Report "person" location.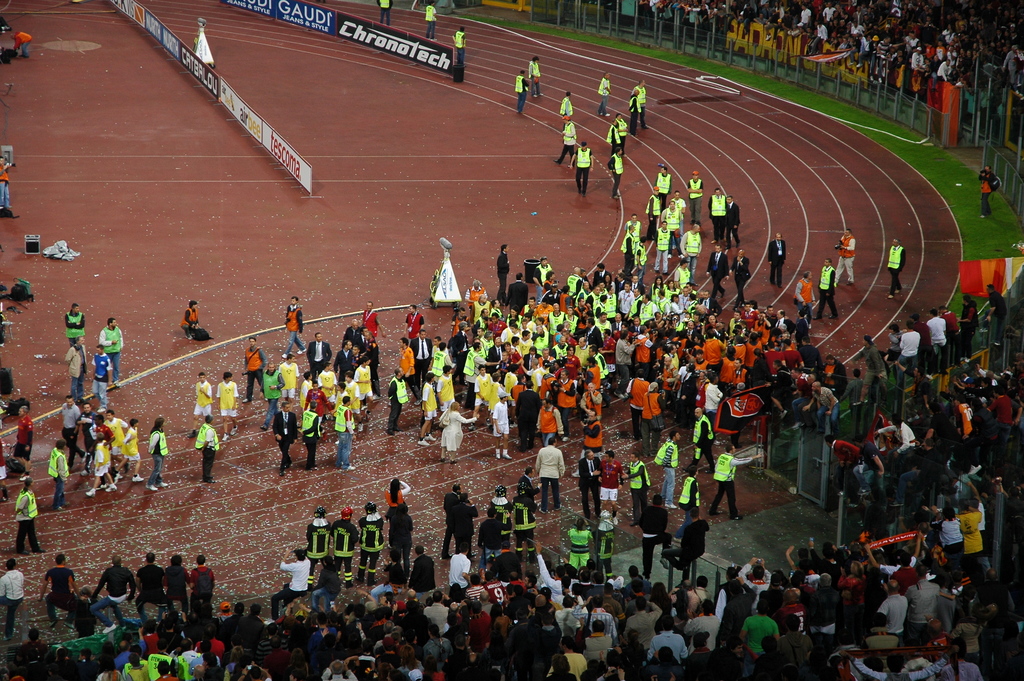
Report: BBox(0, 158, 10, 207).
